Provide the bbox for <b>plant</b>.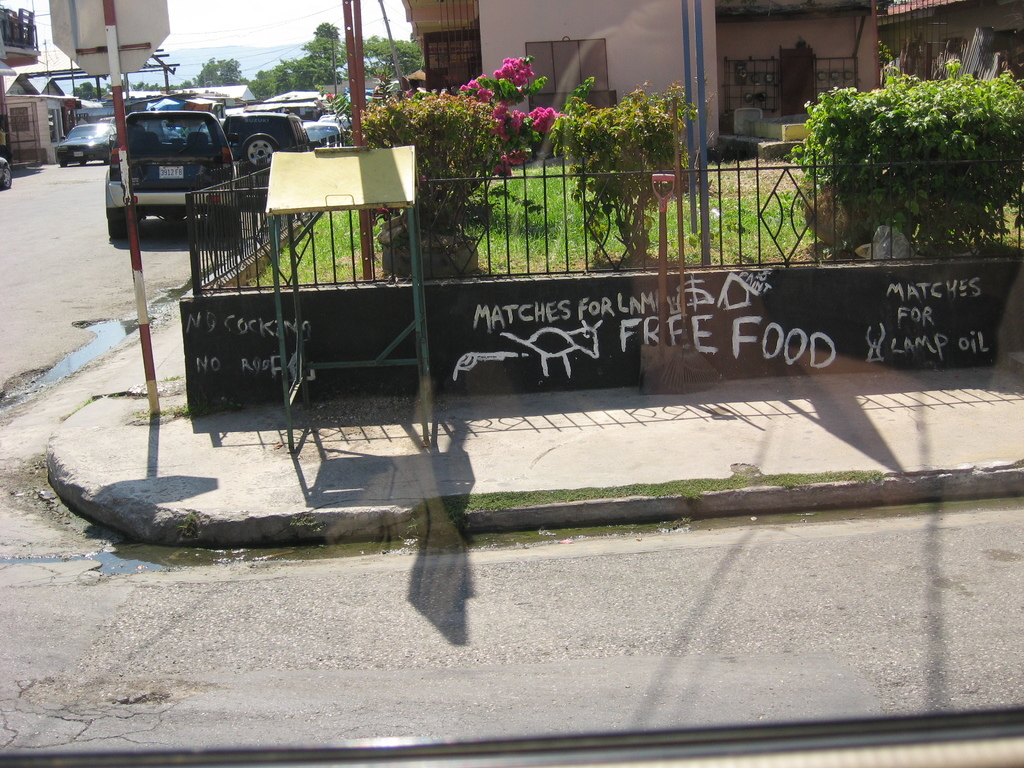
{"x1": 77, "y1": 393, "x2": 94, "y2": 406}.
